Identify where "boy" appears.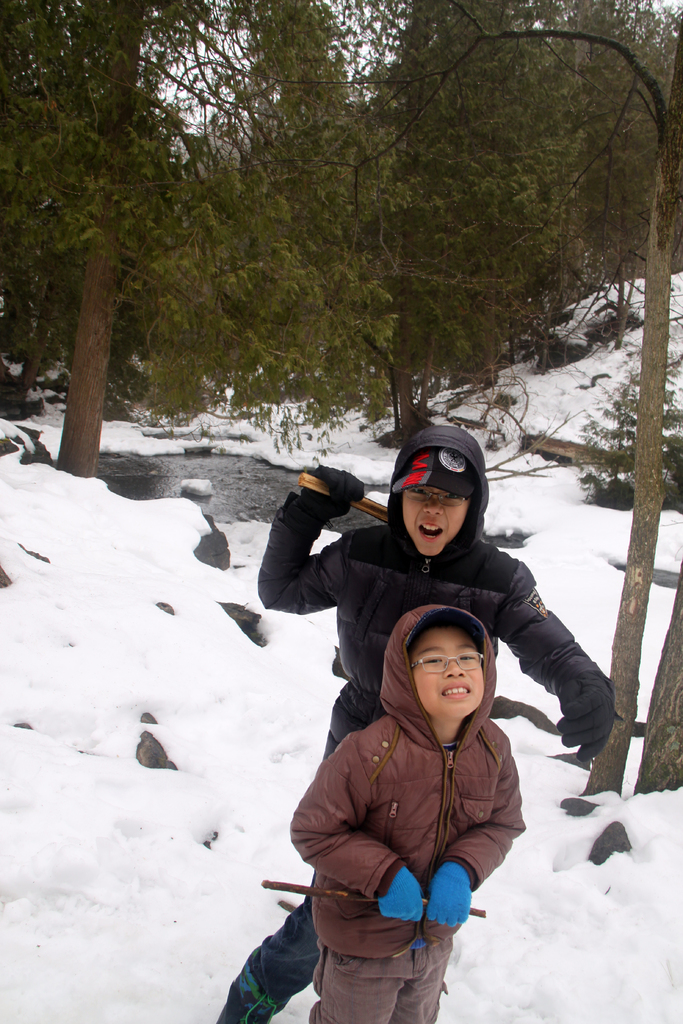
Appears at (183, 404, 643, 1021).
